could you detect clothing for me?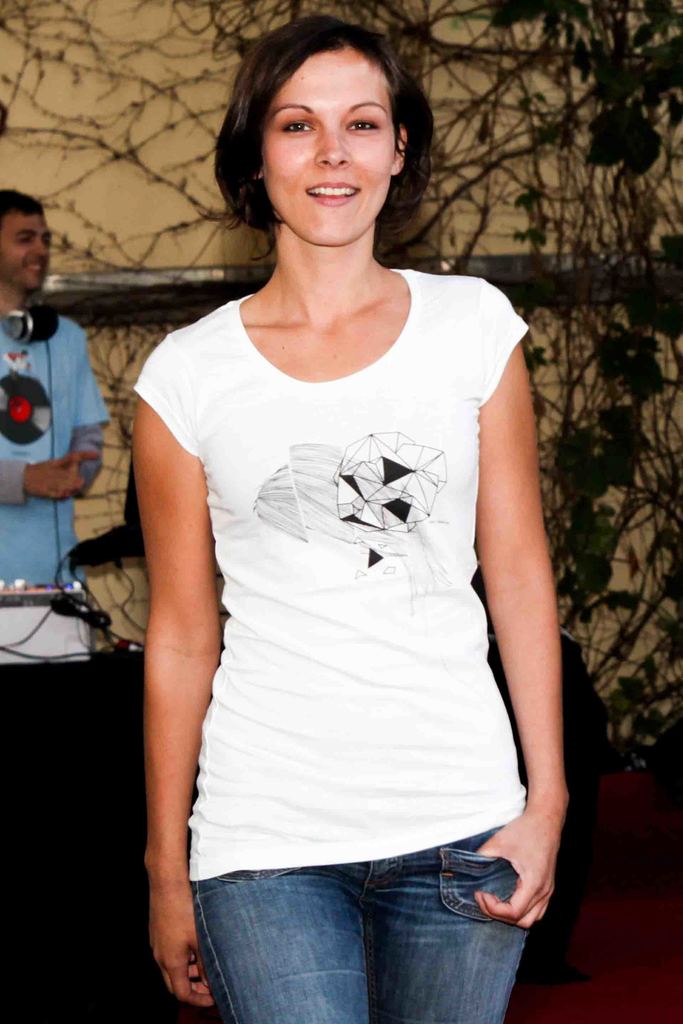
Detection result: l=117, t=264, r=575, b=1023.
